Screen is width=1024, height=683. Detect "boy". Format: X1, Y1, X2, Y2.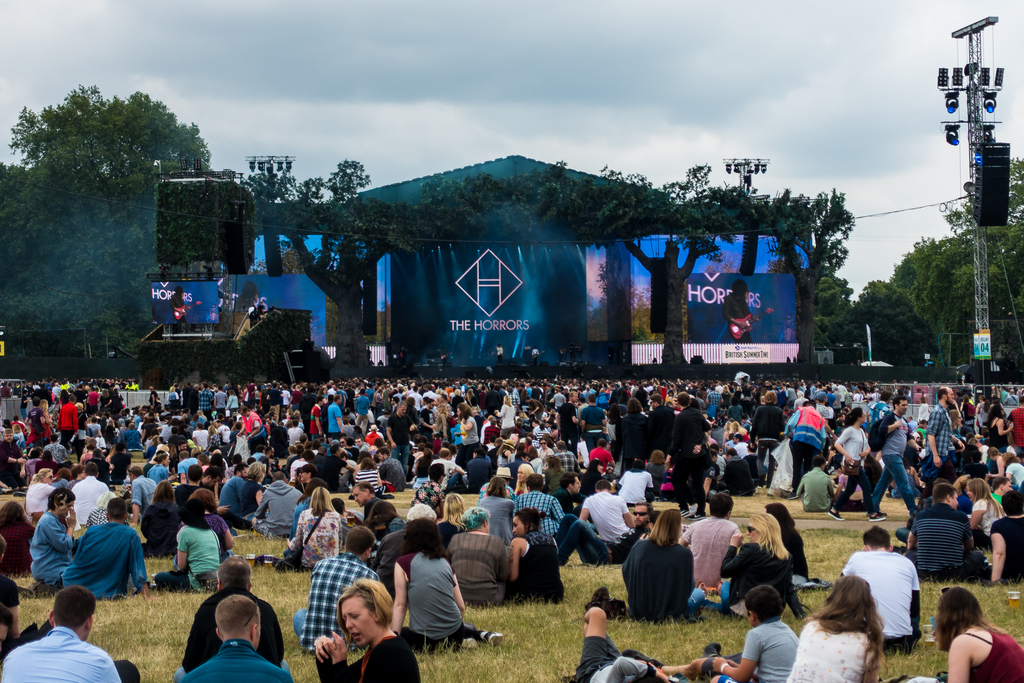
328, 395, 345, 441.
